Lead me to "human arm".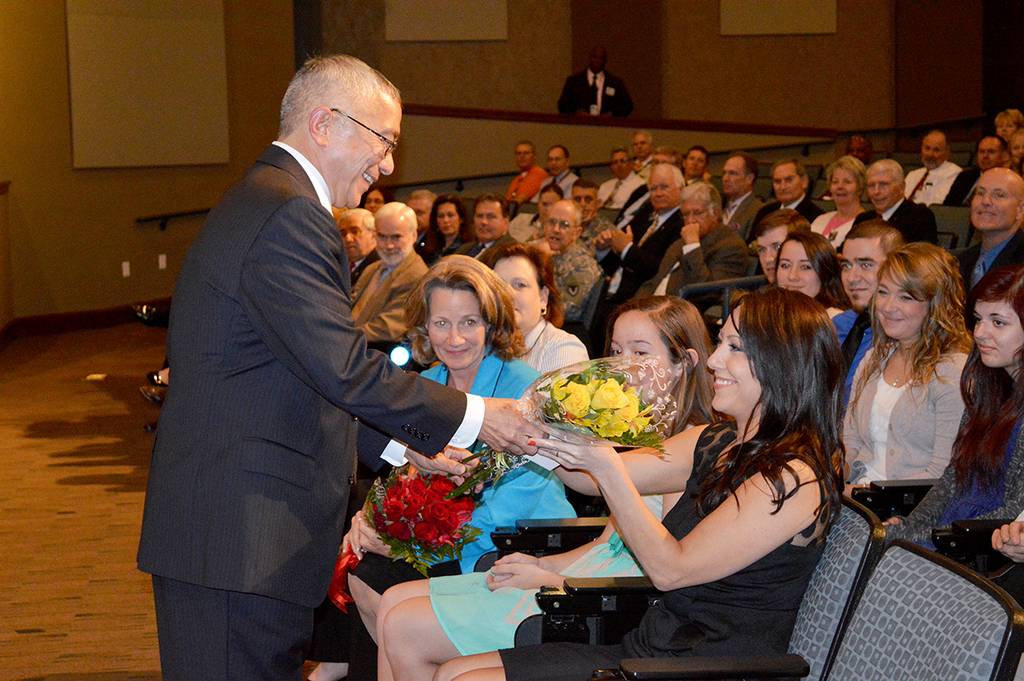
Lead to locate(360, 444, 481, 498).
